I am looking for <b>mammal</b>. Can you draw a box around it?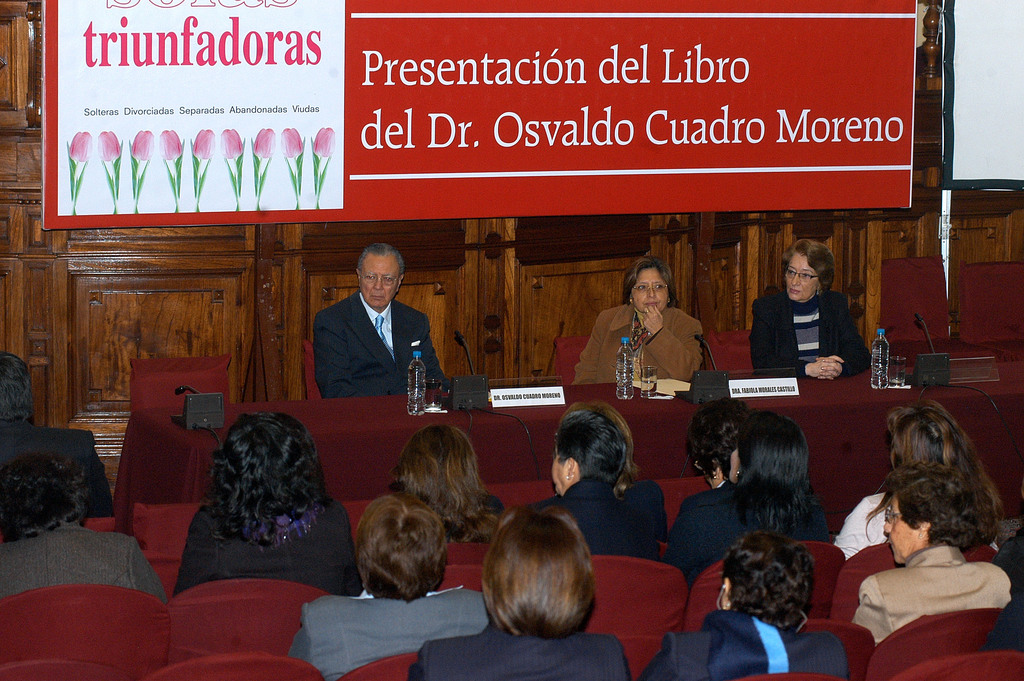
Sure, the bounding box is [left=387, top=422, right=502, bottom=544].
